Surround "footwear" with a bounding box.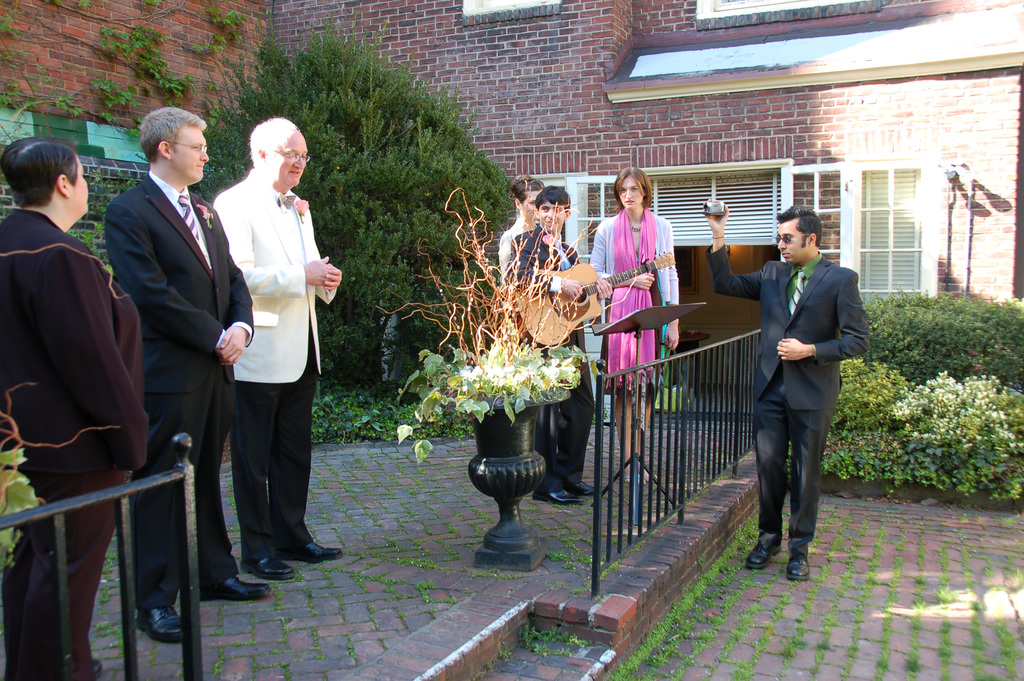
l=621, t=473, r=644, b=488.
